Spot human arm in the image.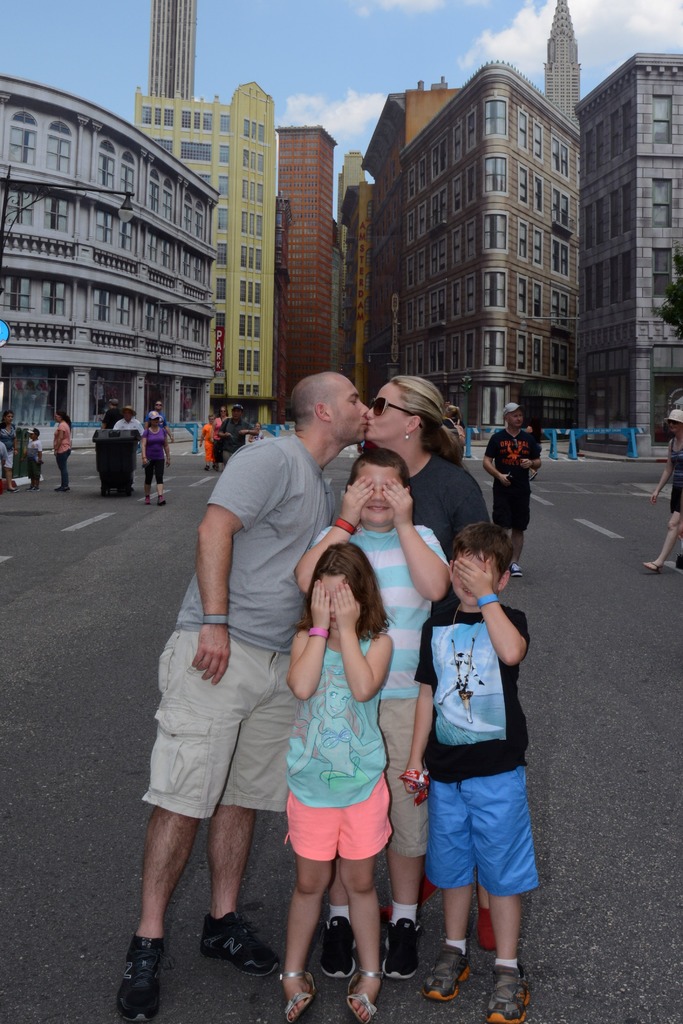
human arm found at <box>196,435,283,682</box>.
